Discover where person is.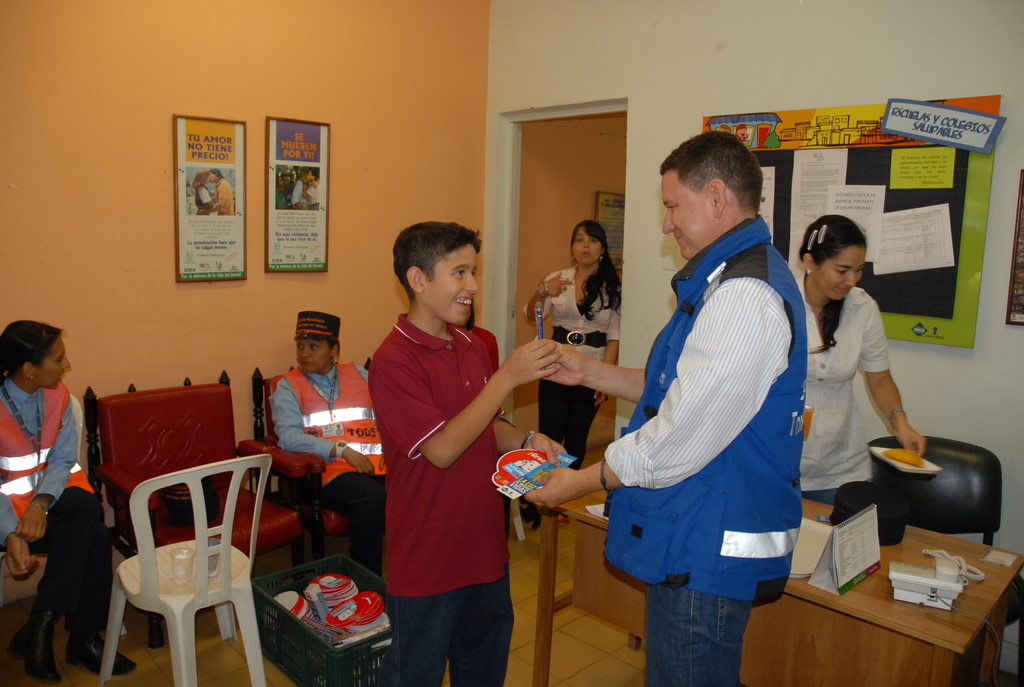
Discovered at locate(276, 173, 295, 210).
